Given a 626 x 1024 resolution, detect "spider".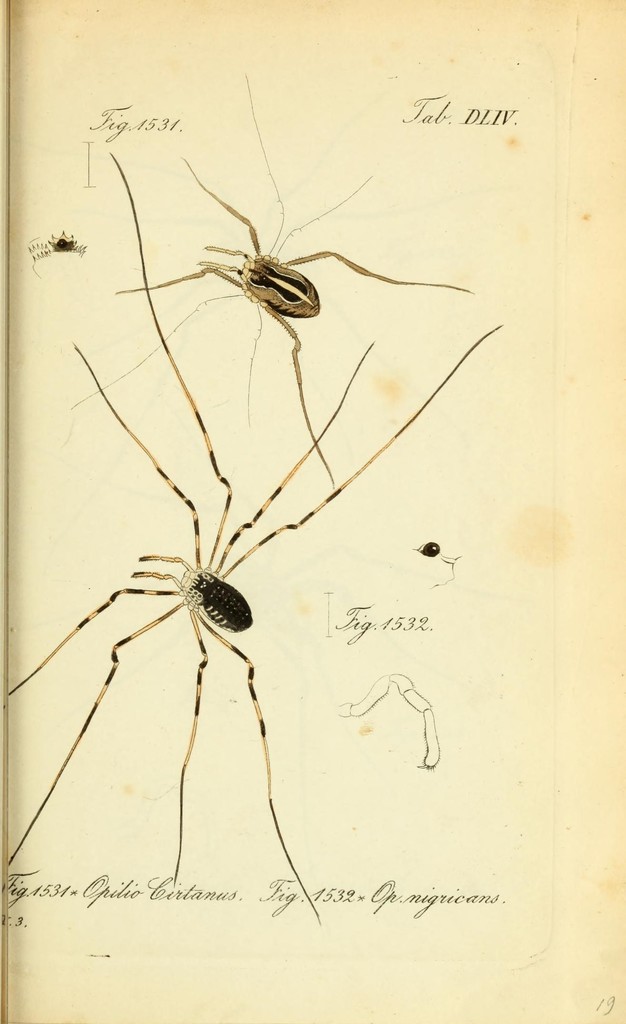
(56,72,477,488).
